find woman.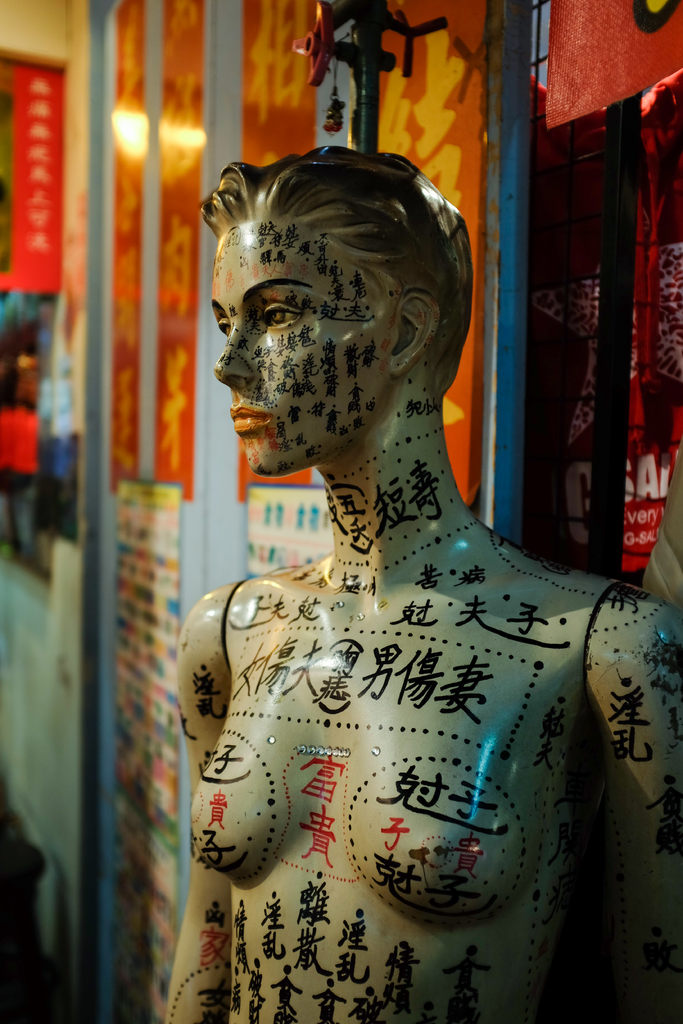
box=[163, 143, 682, 1023].
